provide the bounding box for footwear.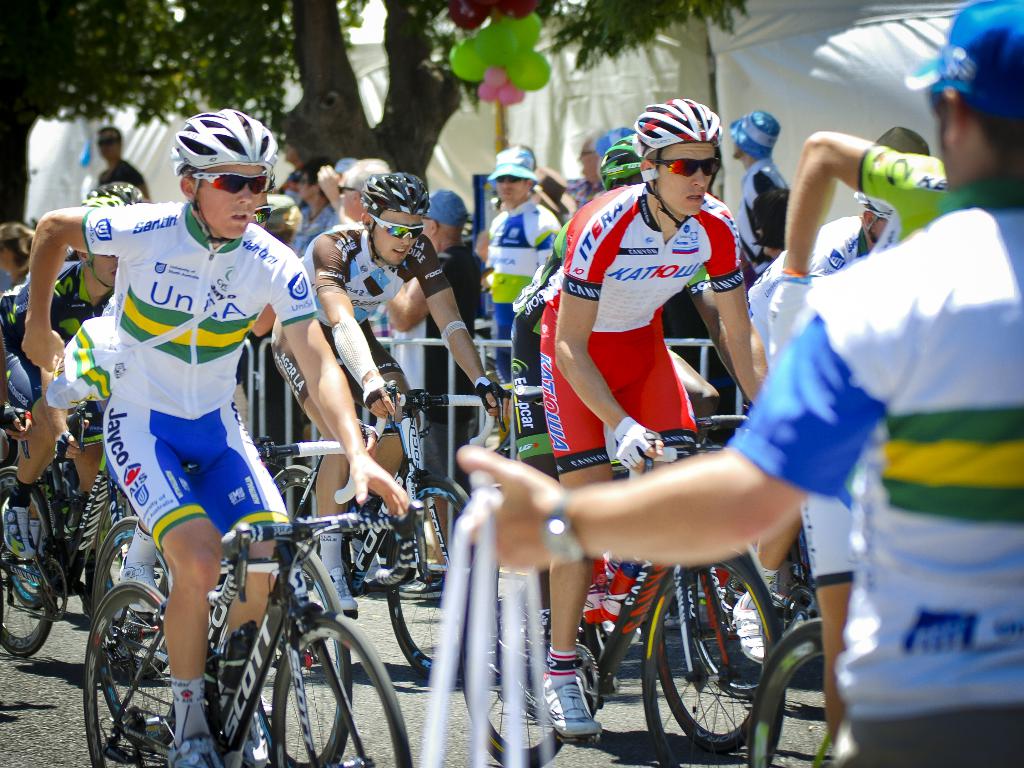
0,492,48,557.
